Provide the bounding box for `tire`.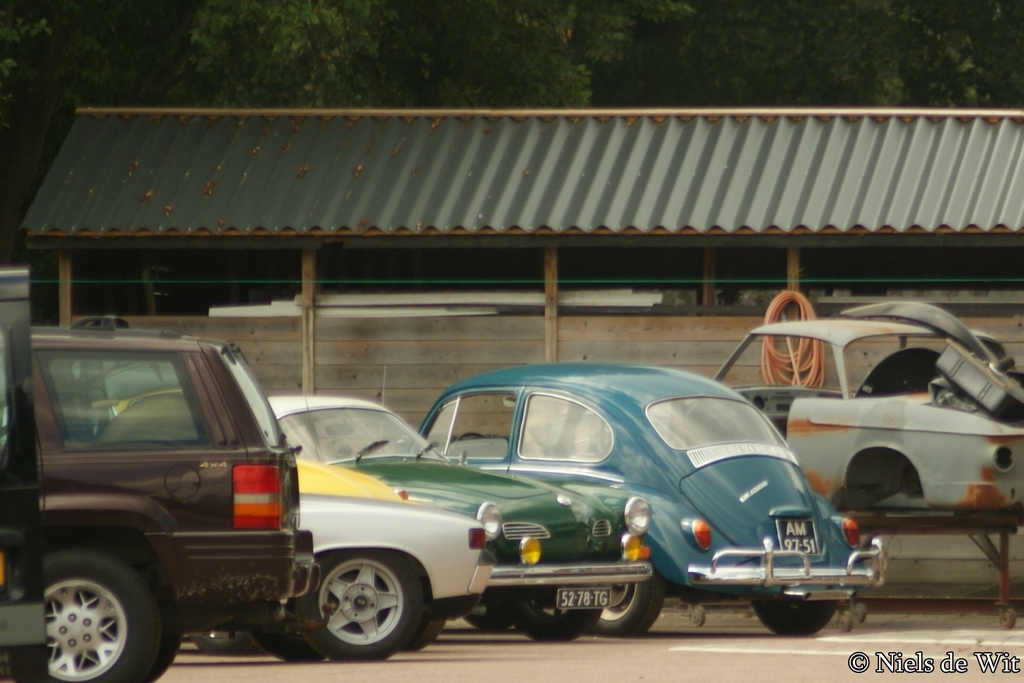
box(195, 631, 256, 655).
